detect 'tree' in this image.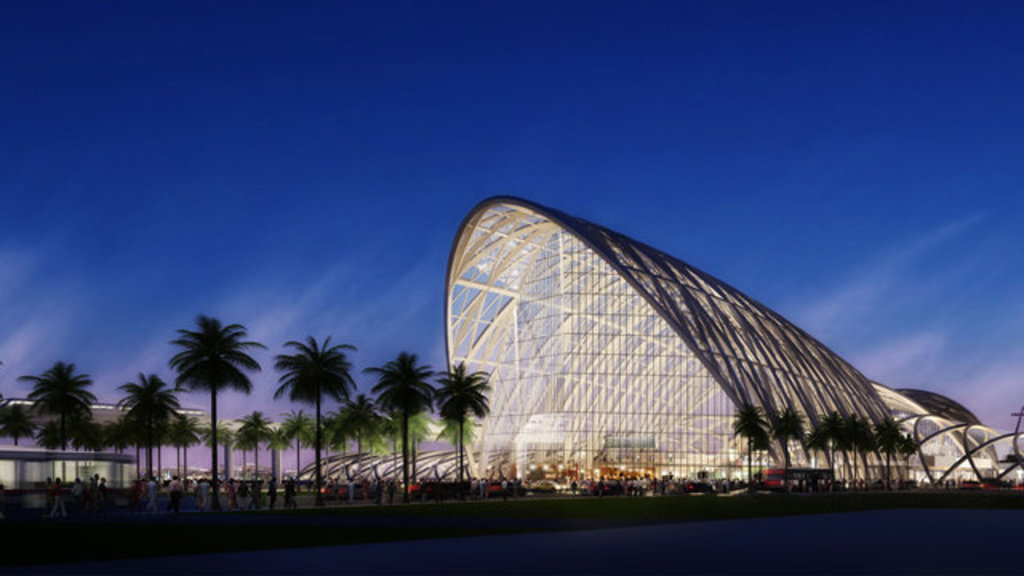
Detection: l=365, t=352, r=430, b=486.
